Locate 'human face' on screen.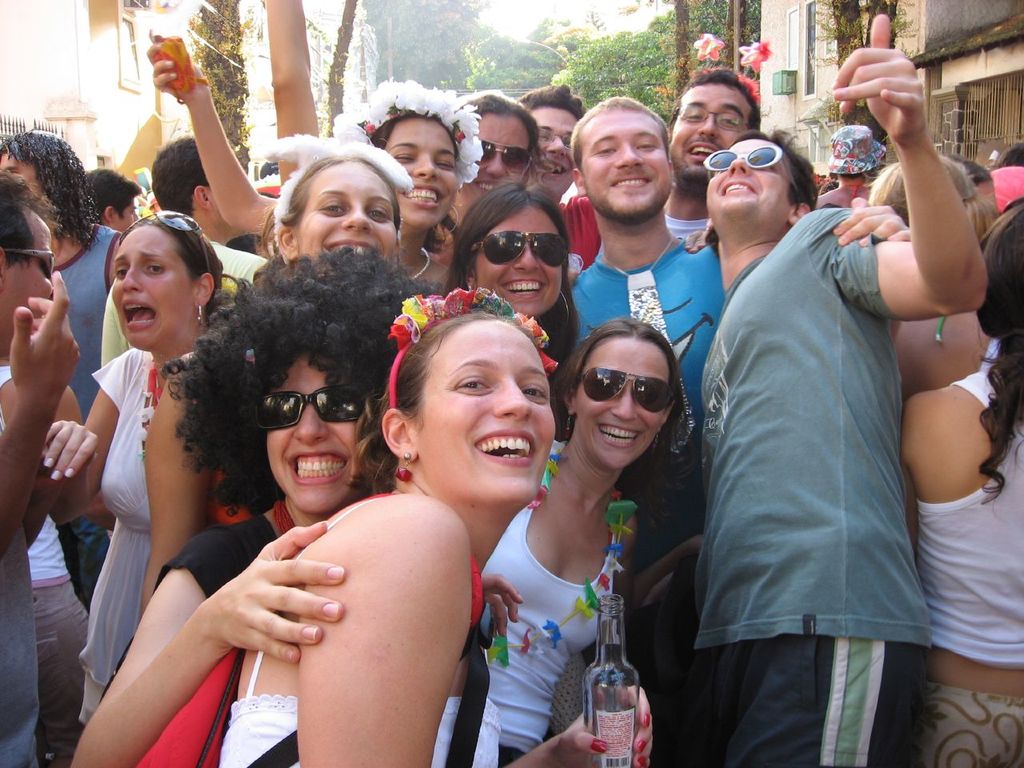
On screen at left=291, top=161, right=397, bottom=259.
